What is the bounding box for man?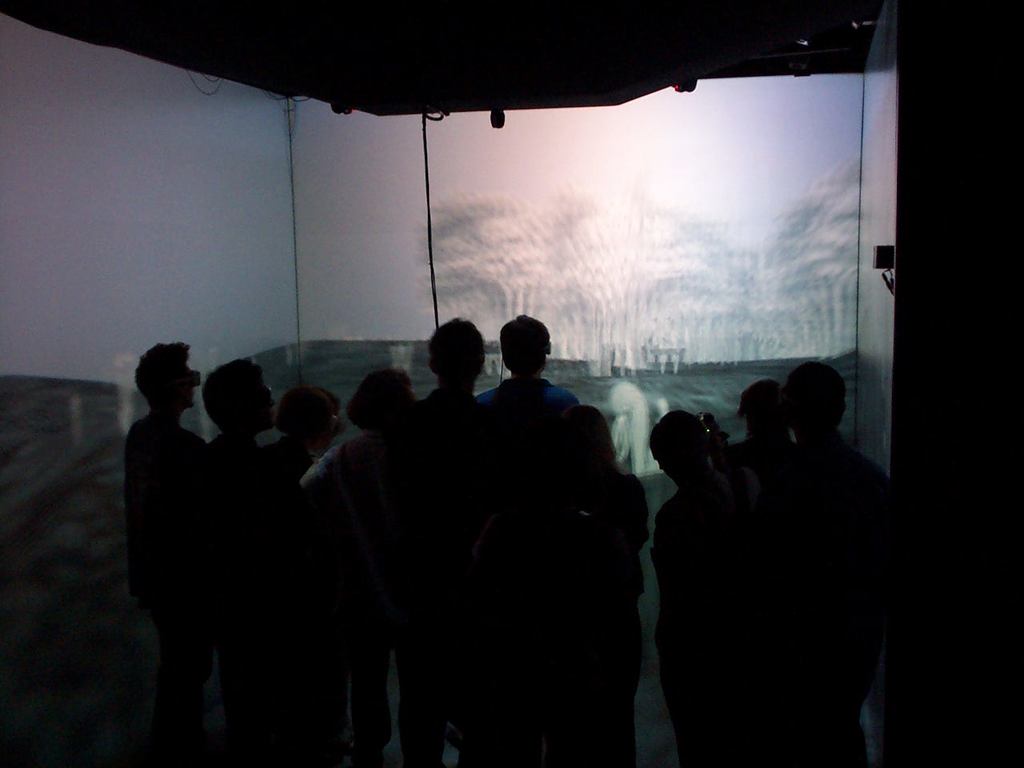
321, 319, 487, 767.
